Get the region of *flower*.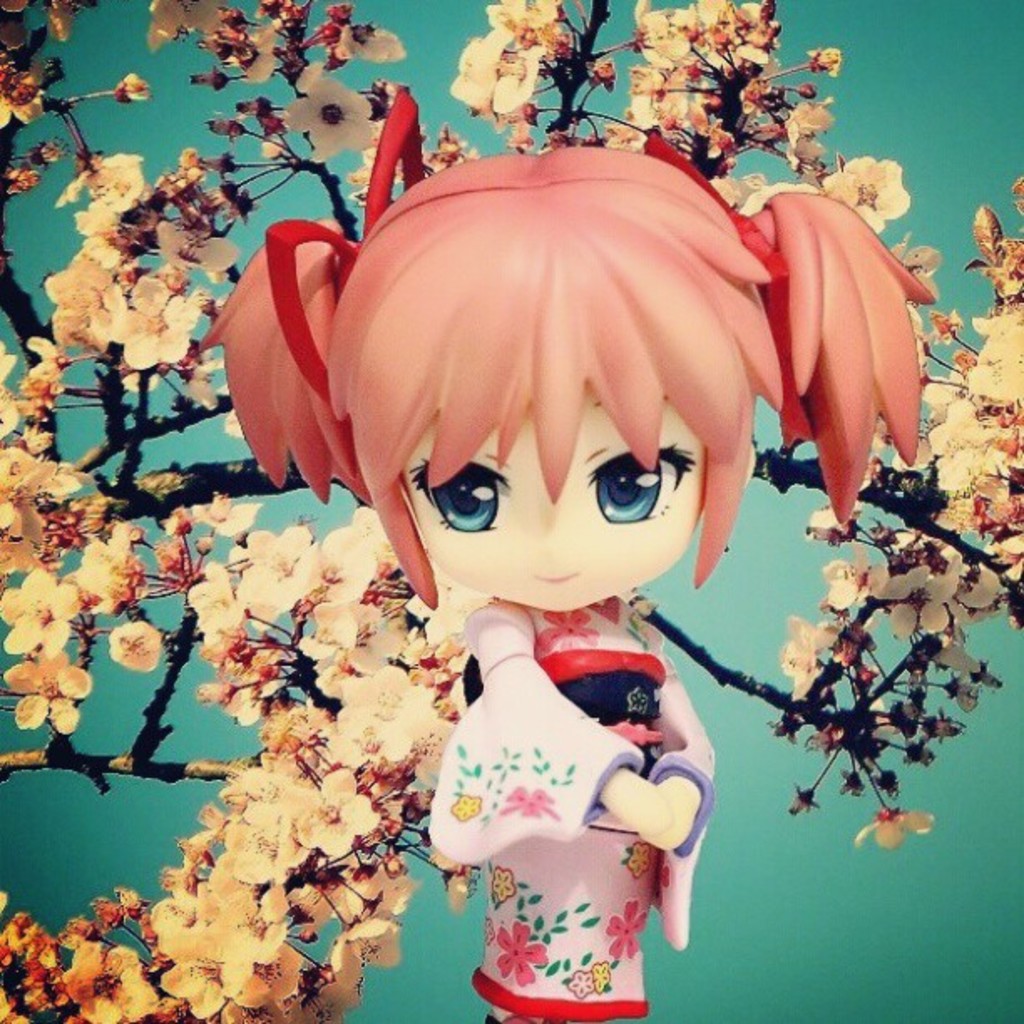
(x1=288, y1=77, x2=383, y2=159).
